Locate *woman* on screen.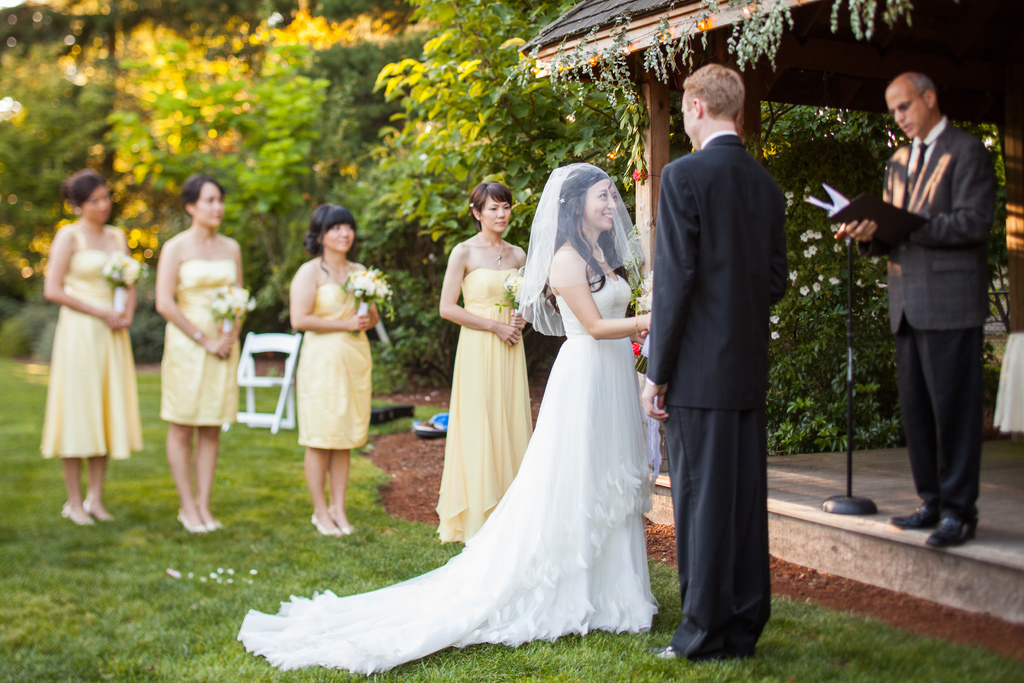
On screen at <region>410, 150, 671, 641</region>.
